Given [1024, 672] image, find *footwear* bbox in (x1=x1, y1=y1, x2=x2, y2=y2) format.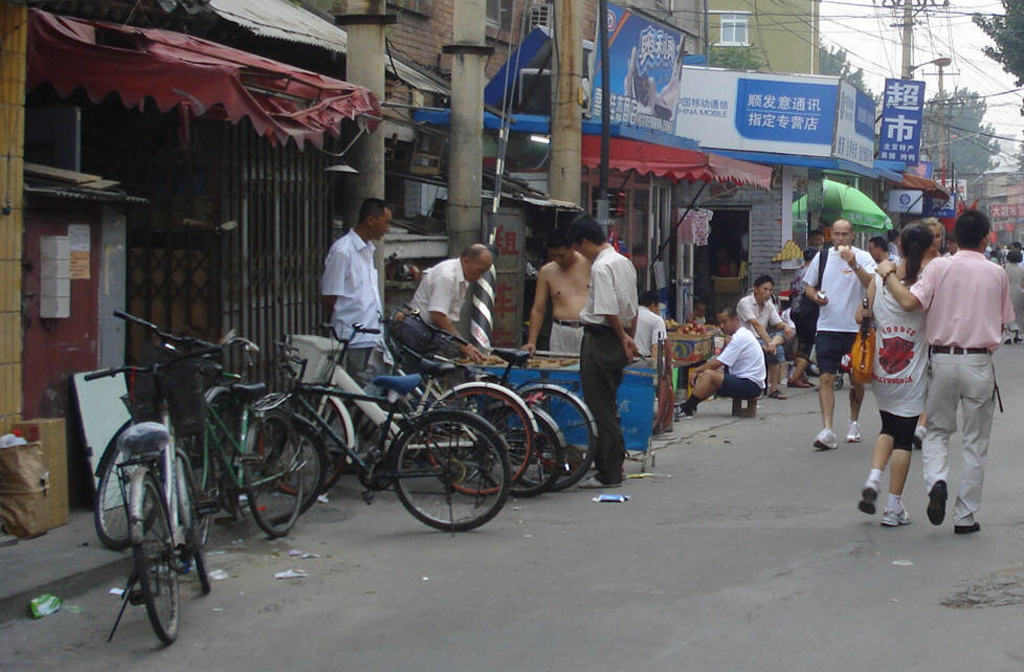
(x1=882, y1=499, x2=914, y2=528).
